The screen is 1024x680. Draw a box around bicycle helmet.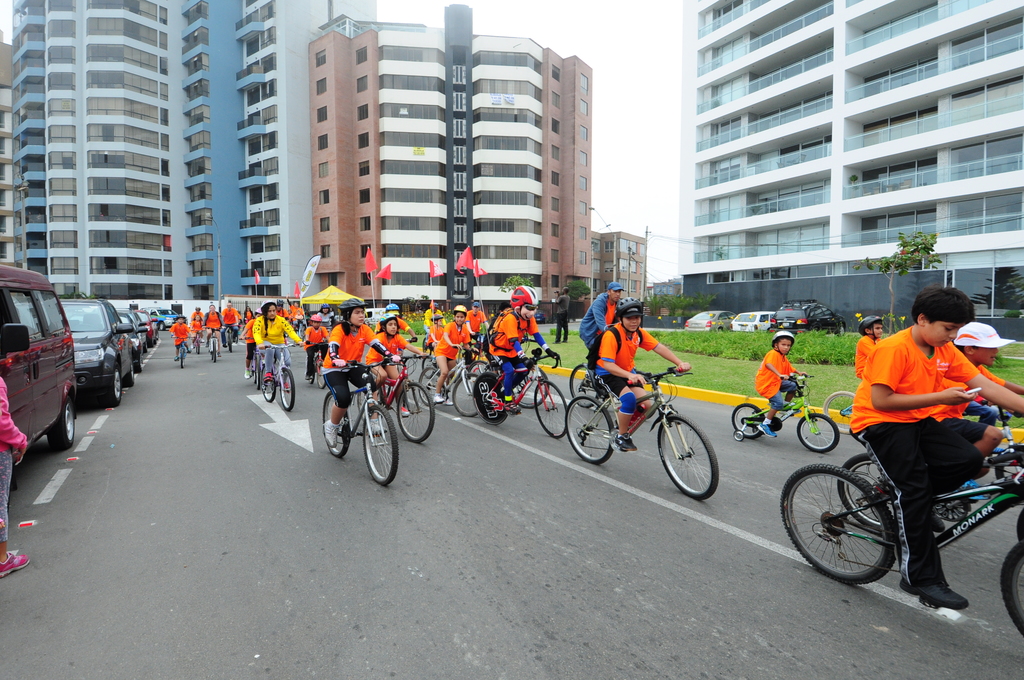
bbox=[509, 284, 538, 307].
